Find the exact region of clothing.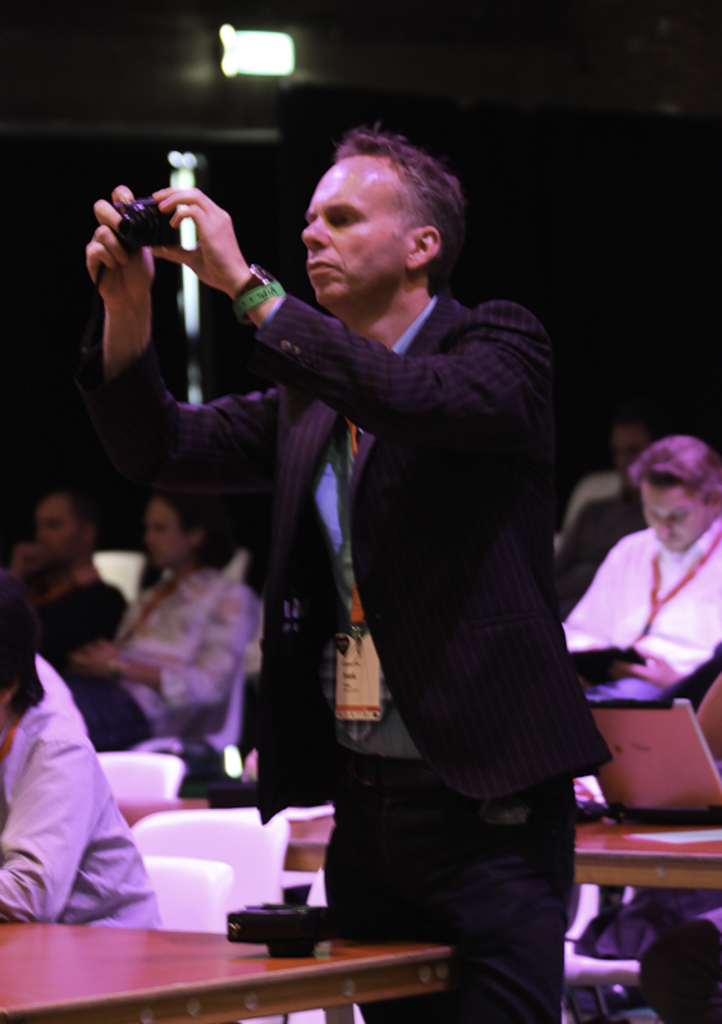
Exact region: x1=58, y1=568, x2=264, y2=746.
